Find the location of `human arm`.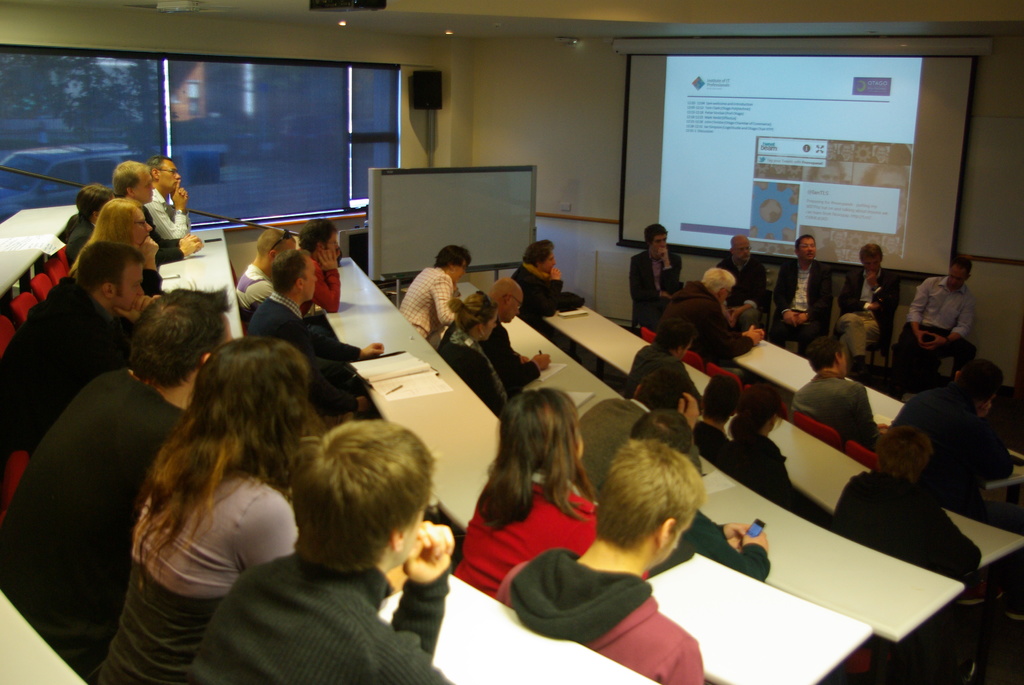
Location: <bbox>653, 245, 688, 300</bbox>.
